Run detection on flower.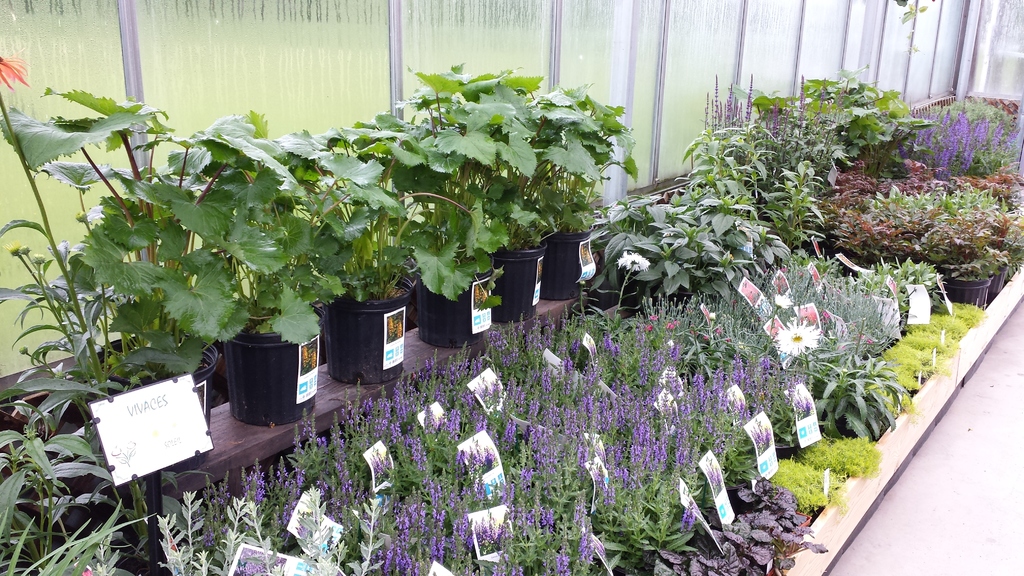
Result: 277 473 285 492.
